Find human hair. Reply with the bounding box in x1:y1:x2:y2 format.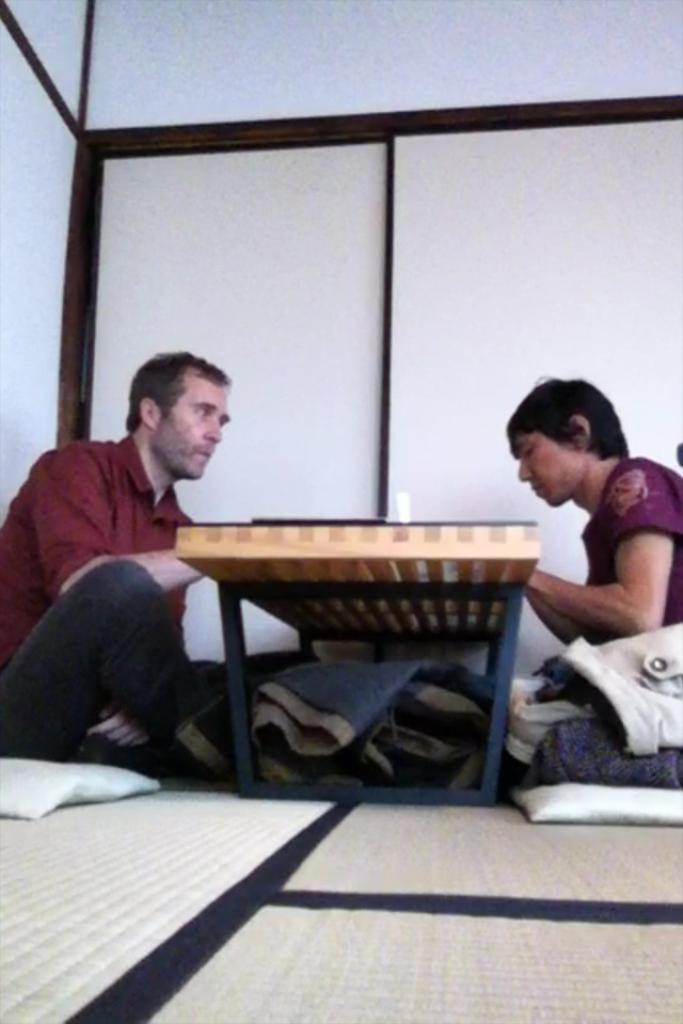
122:348:233:445.
